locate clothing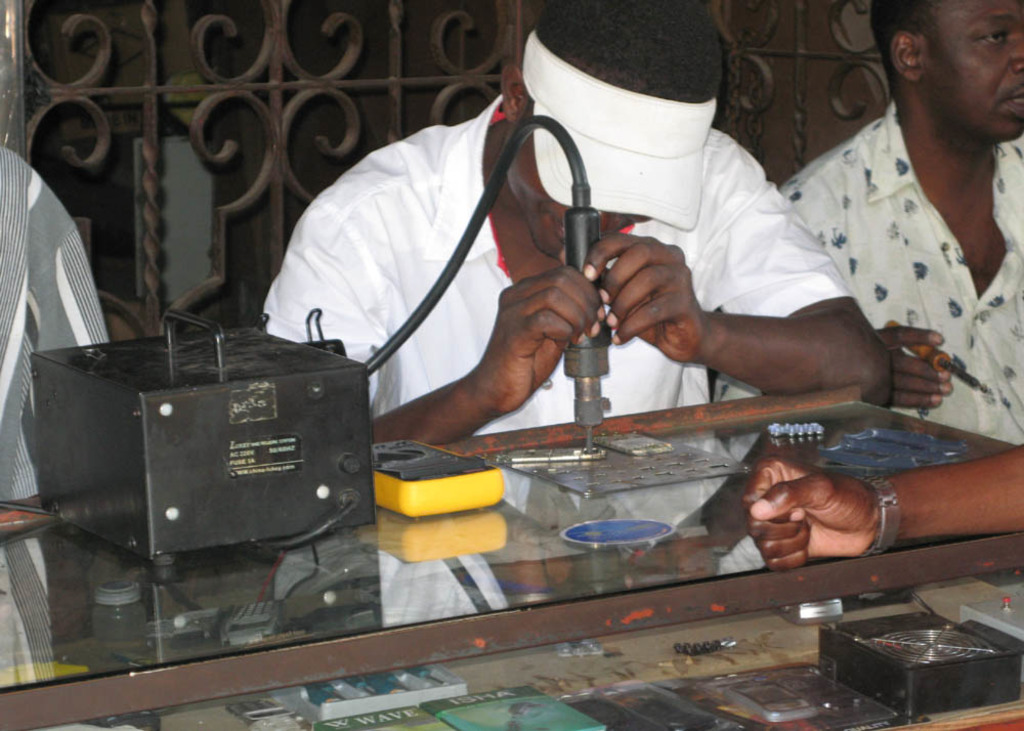
x1=258, y1=102, x2=873, y2=433
